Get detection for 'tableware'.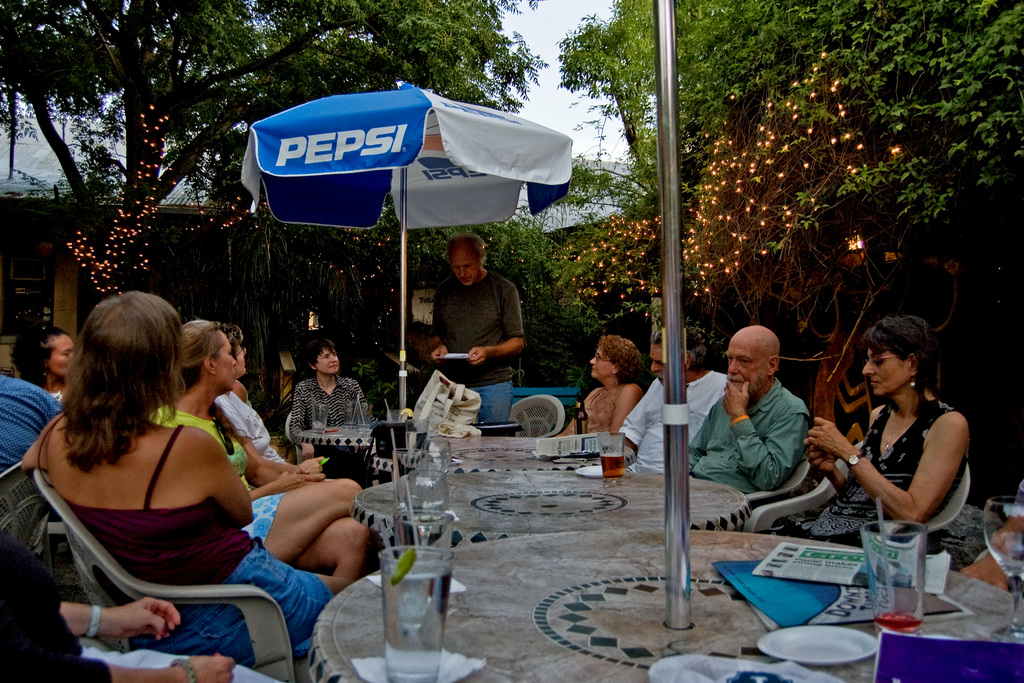
Detection: box(578, 463, 604, 475).
